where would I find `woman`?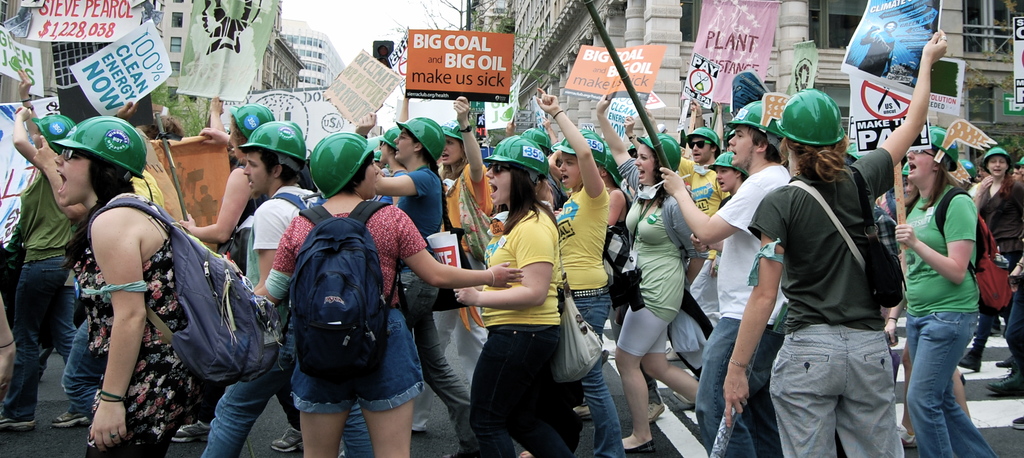
At locate(595, 86, 704, 454).
